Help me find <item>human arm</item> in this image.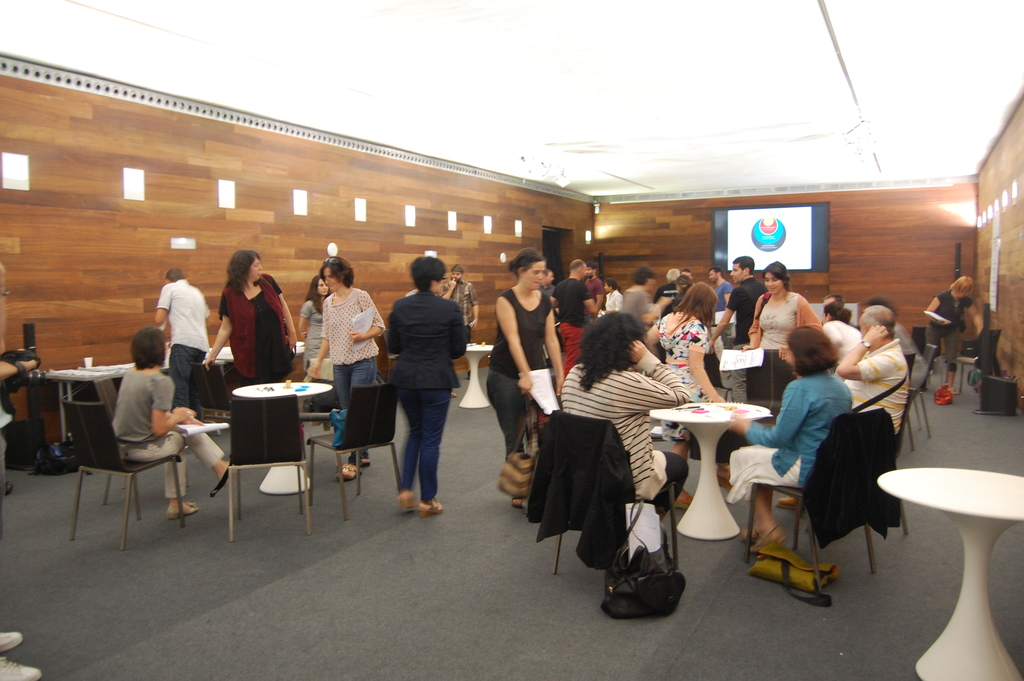
Found it: pyautogui.locateOnScreen(961, 303, 982, 338).
